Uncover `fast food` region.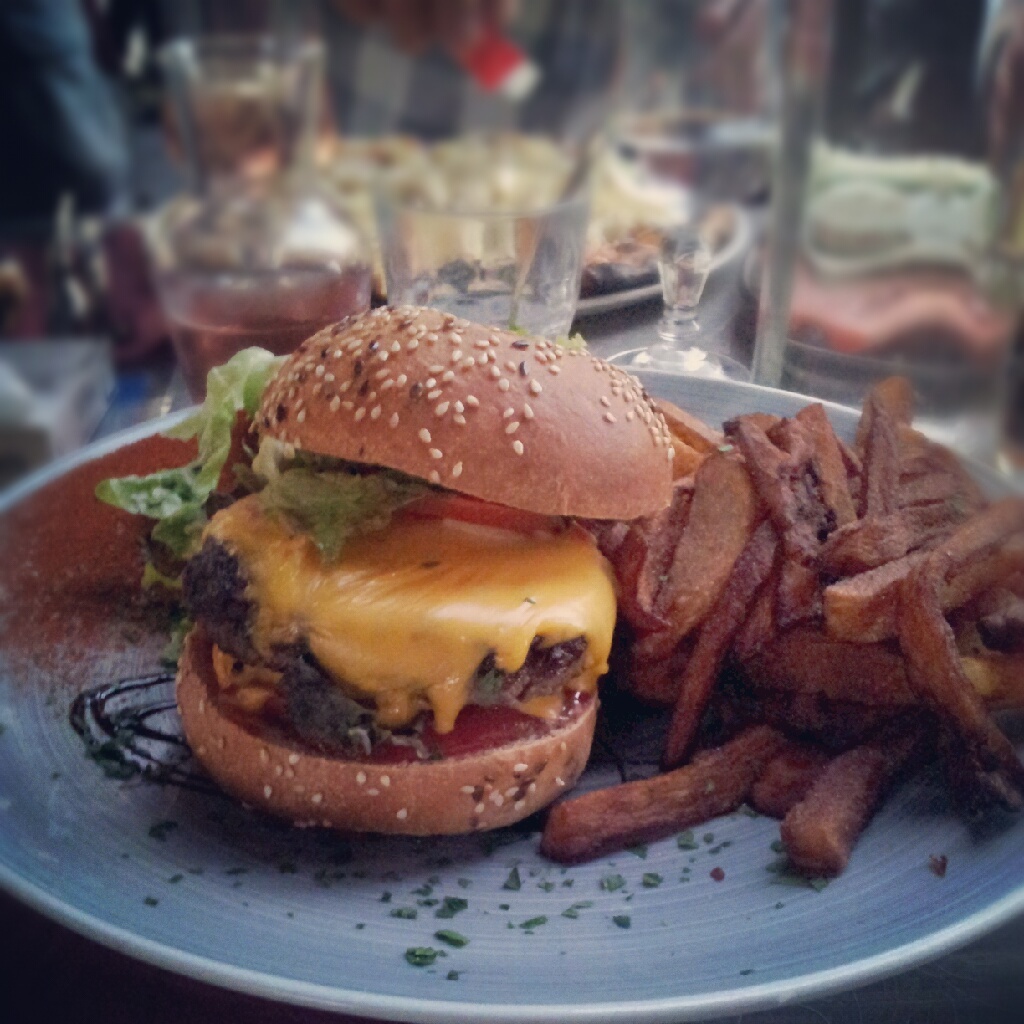
Uncovered: box=[733, 718, 856, 803].
